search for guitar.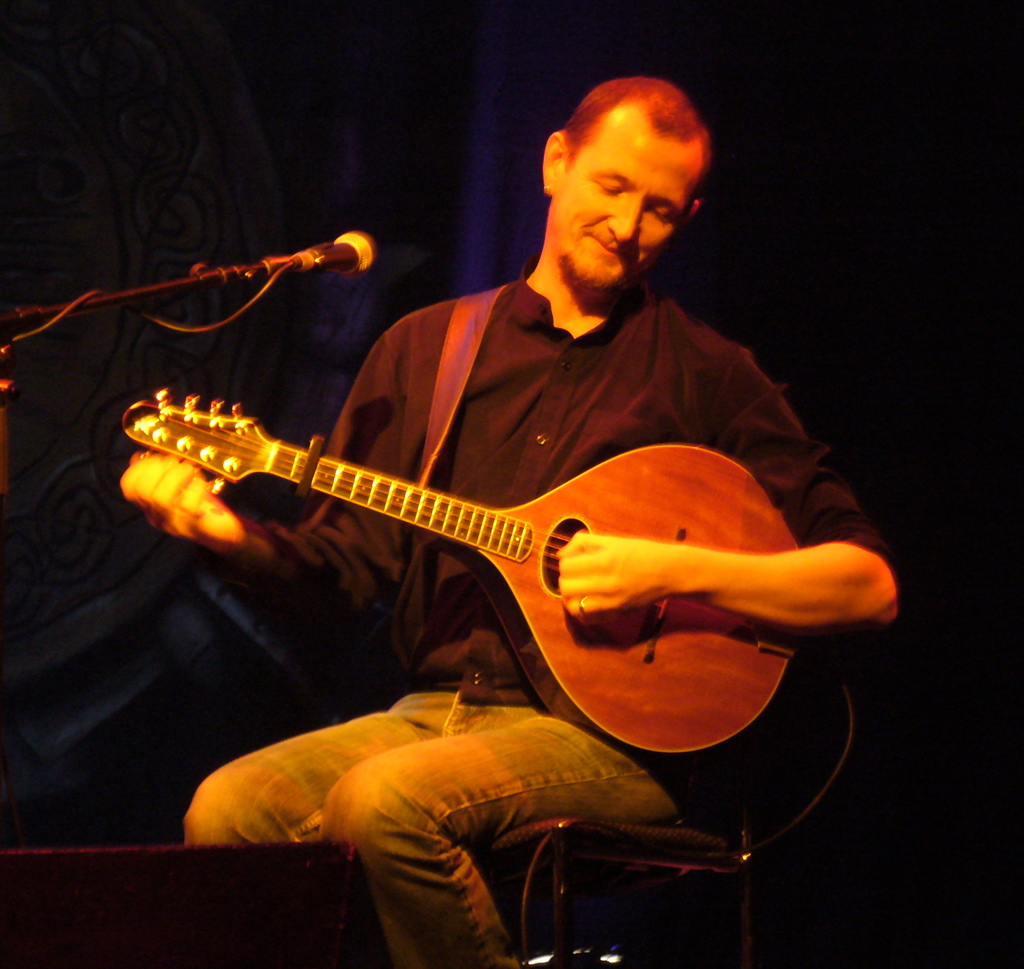
Found at {"left": 102, "top": 385, "right": 824, "bottom": 765}.
